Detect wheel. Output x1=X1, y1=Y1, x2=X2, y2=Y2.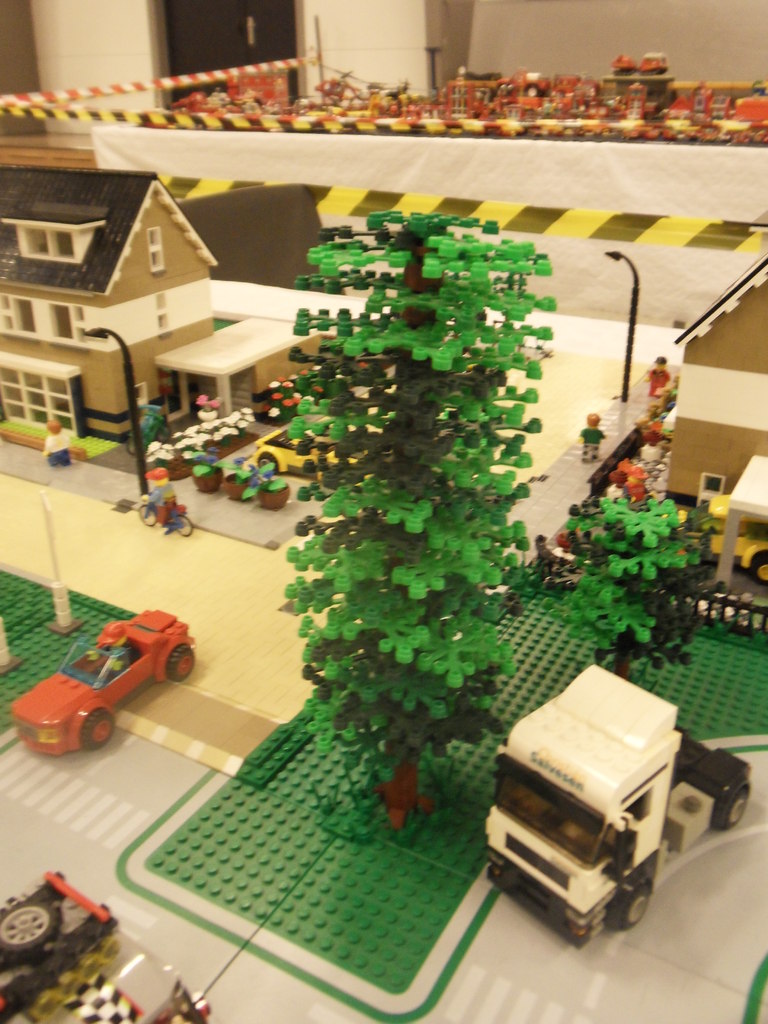
x1=753, y1=552, x2=767, y2=586.
